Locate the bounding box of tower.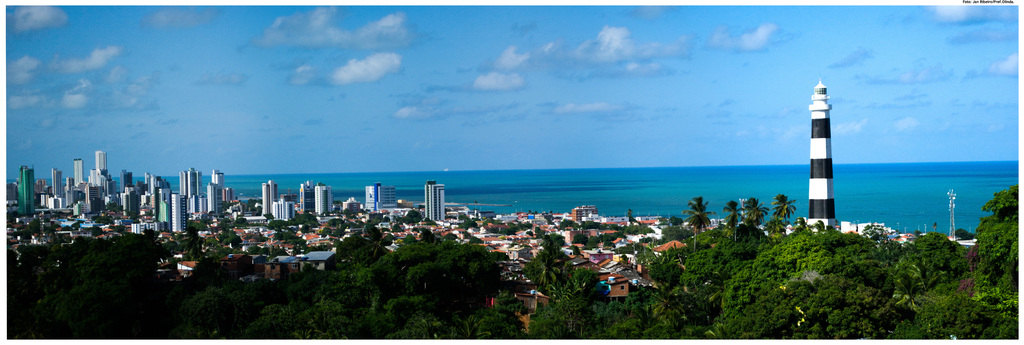
Bounding box: x1=94, y1=145, x2=107, y2=173.
